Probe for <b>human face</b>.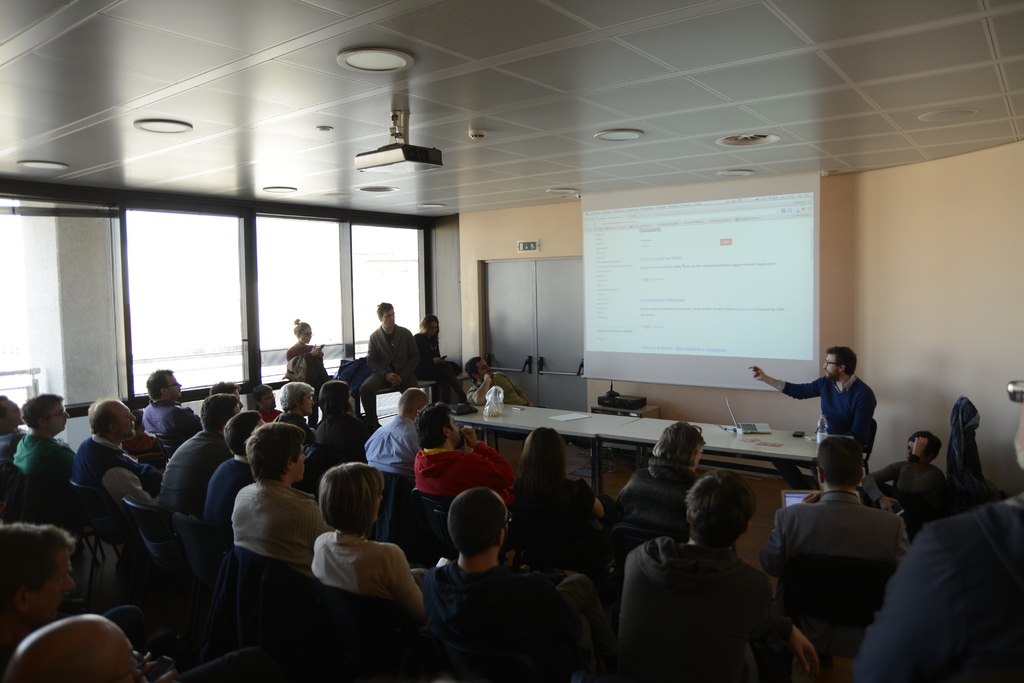
Probe result: [168, 375, 182, 400].
